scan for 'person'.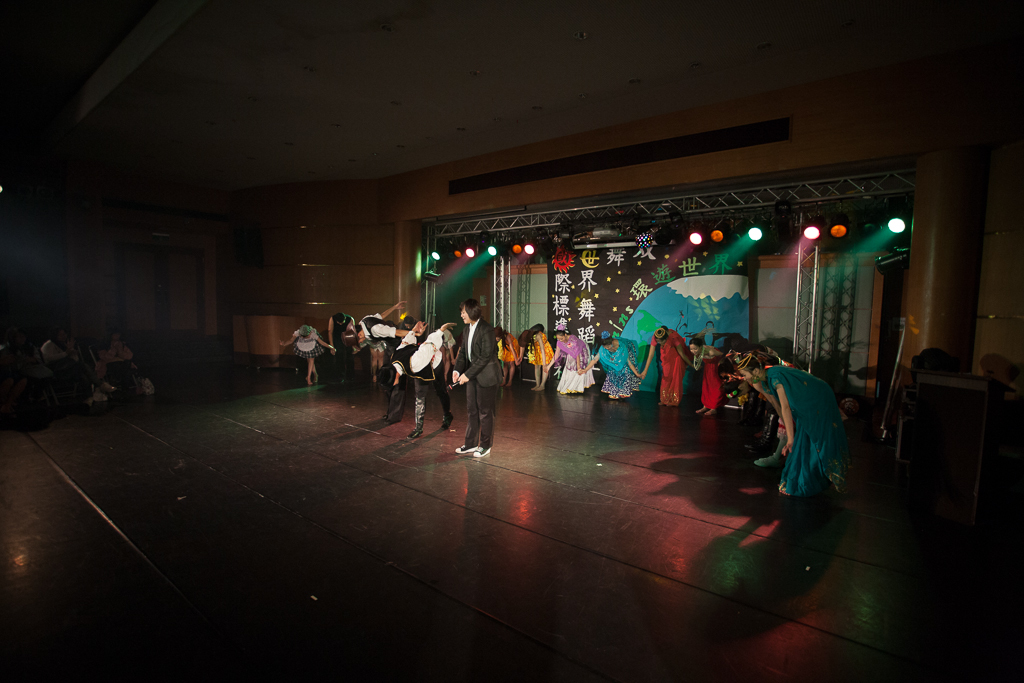
Scan result: (left=97, top=327, right=138, bottom=397).
